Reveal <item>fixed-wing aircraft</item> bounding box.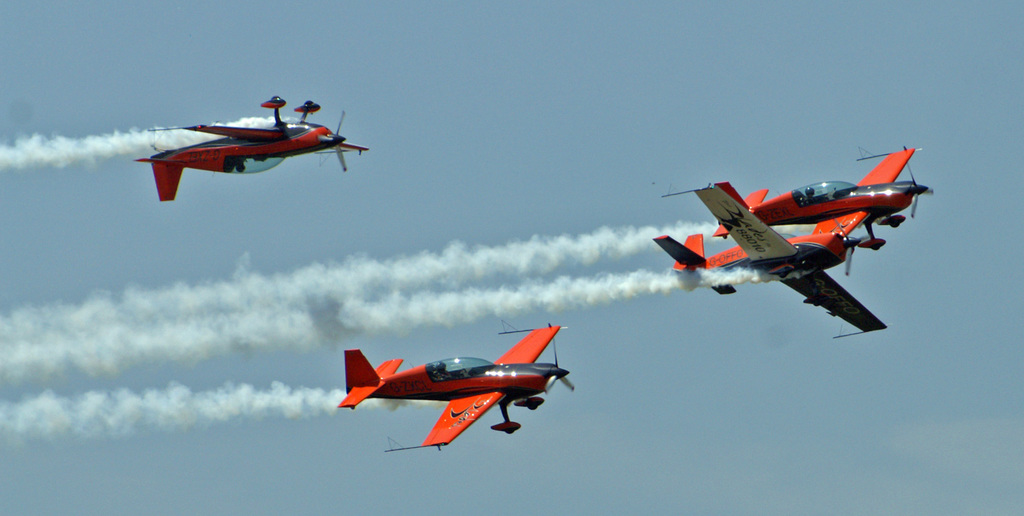
Revealed: pyautogui.locateOnScreen(645, 149, 939, 337).
